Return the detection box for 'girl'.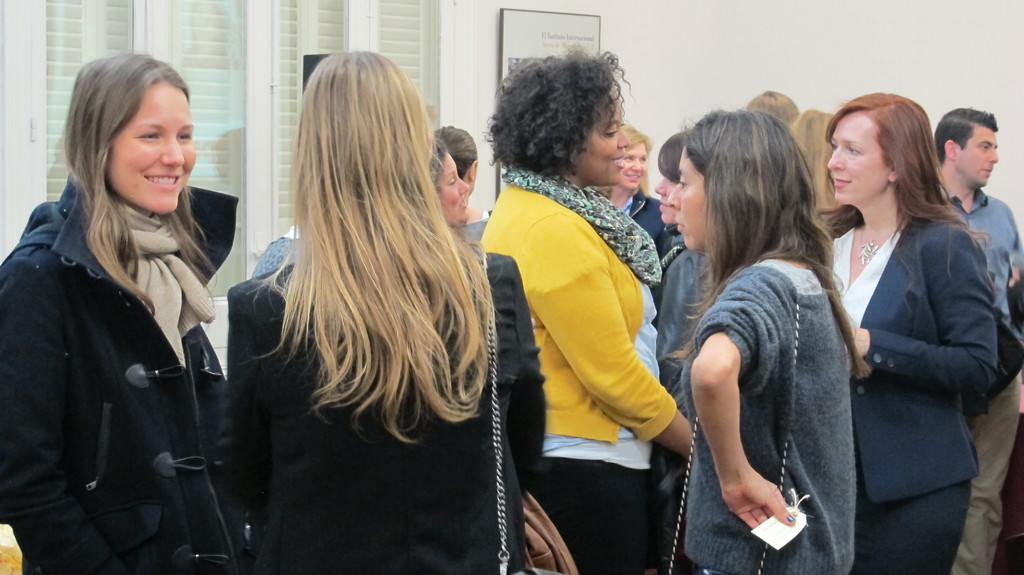
{"left": 253, "top": 42, "right": 552, "bottom": 574}.
